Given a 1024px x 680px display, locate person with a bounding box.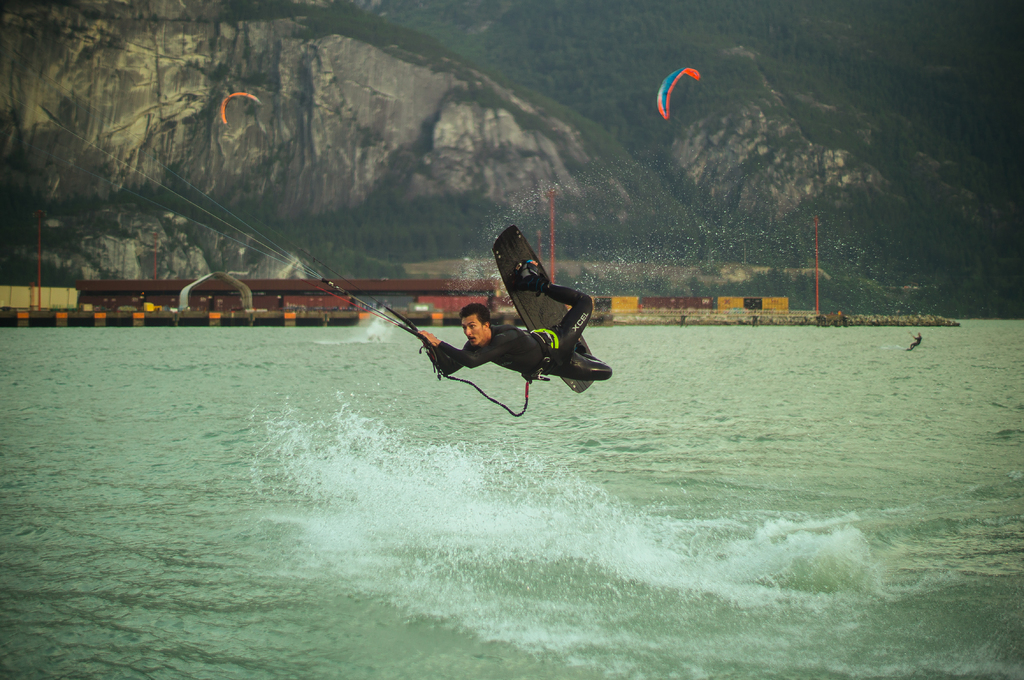
Located: 419:258:612:375.
